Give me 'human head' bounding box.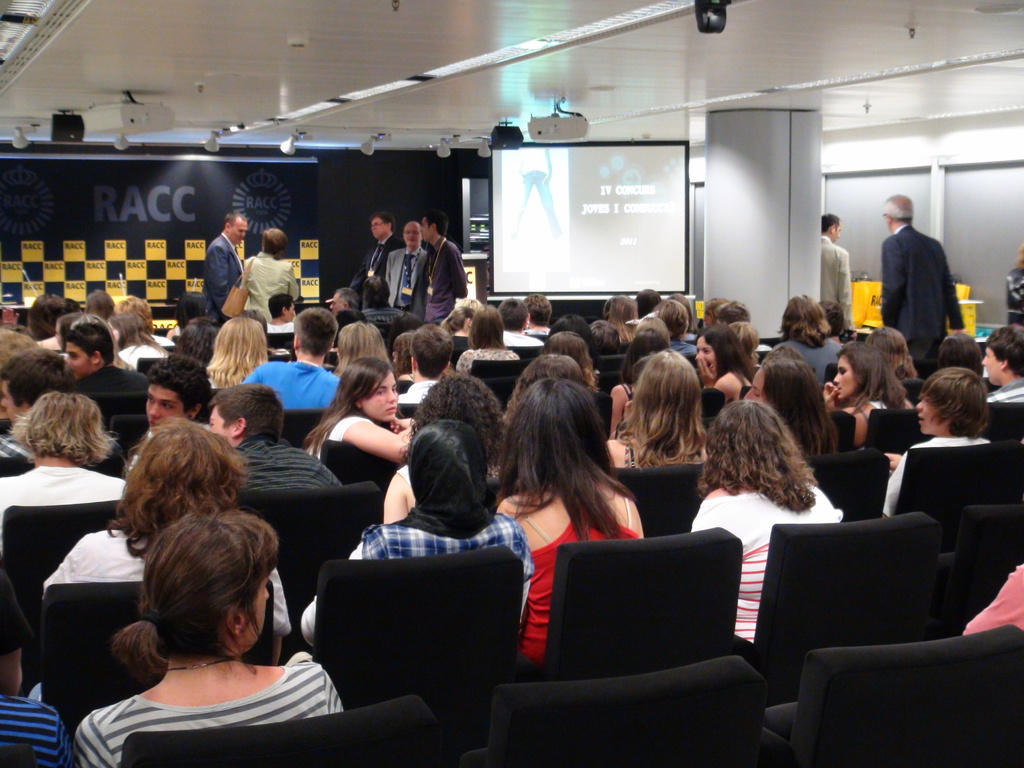
62:320:119:376.
